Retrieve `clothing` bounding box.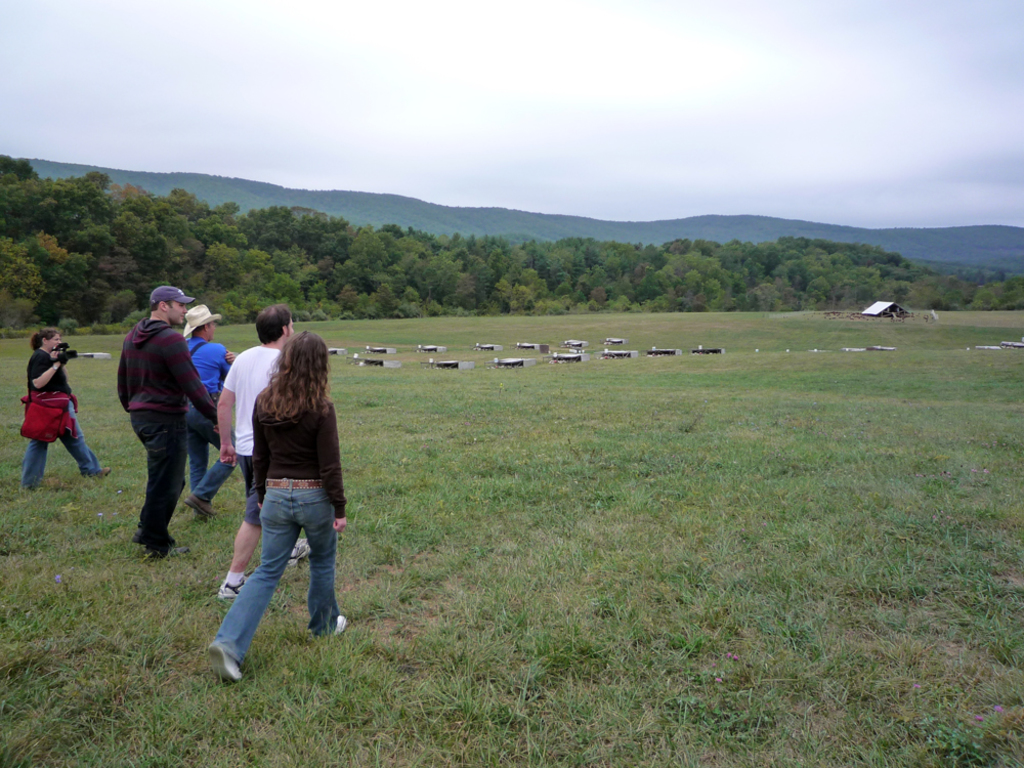
Bounding box: [left=212, top=381, right=352, bottom=671].
